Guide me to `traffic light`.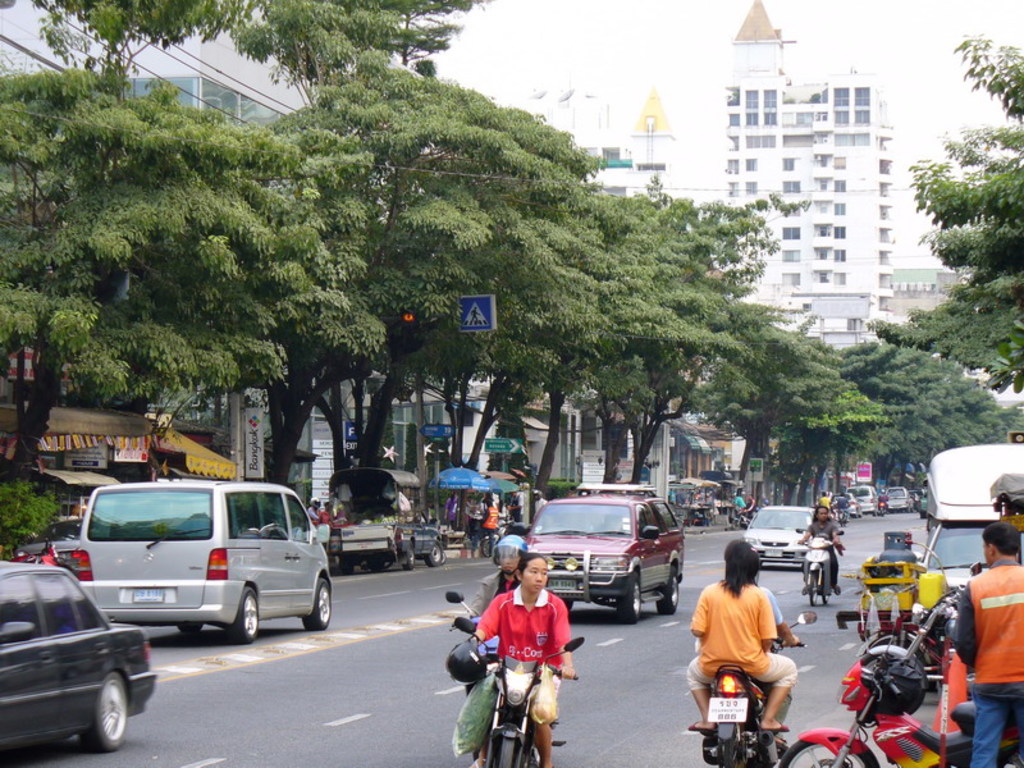
Guidance: [x1=399, y1=305, x2=419, y2=344].
